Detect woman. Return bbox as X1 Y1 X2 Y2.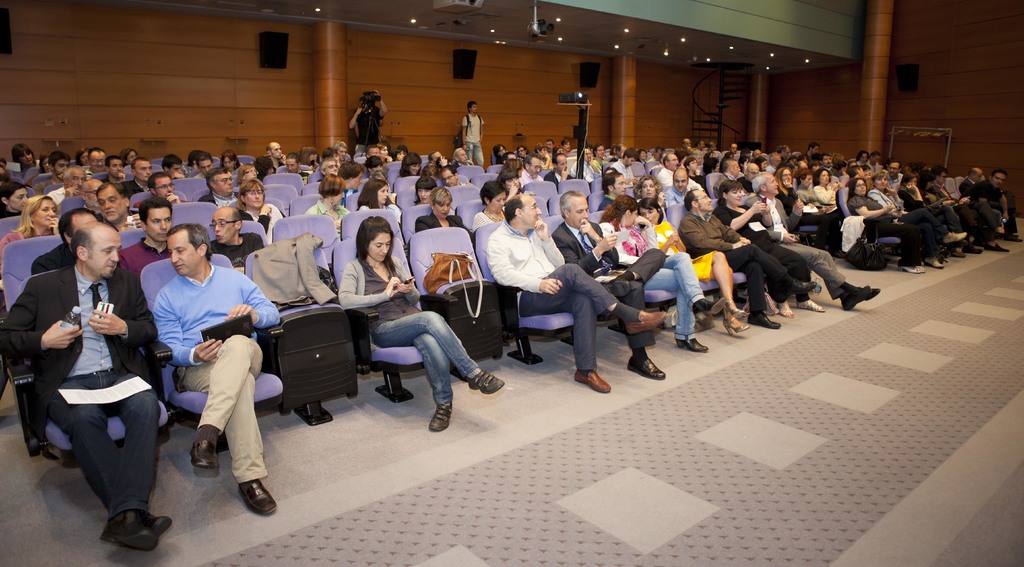
859 151 869 168.
